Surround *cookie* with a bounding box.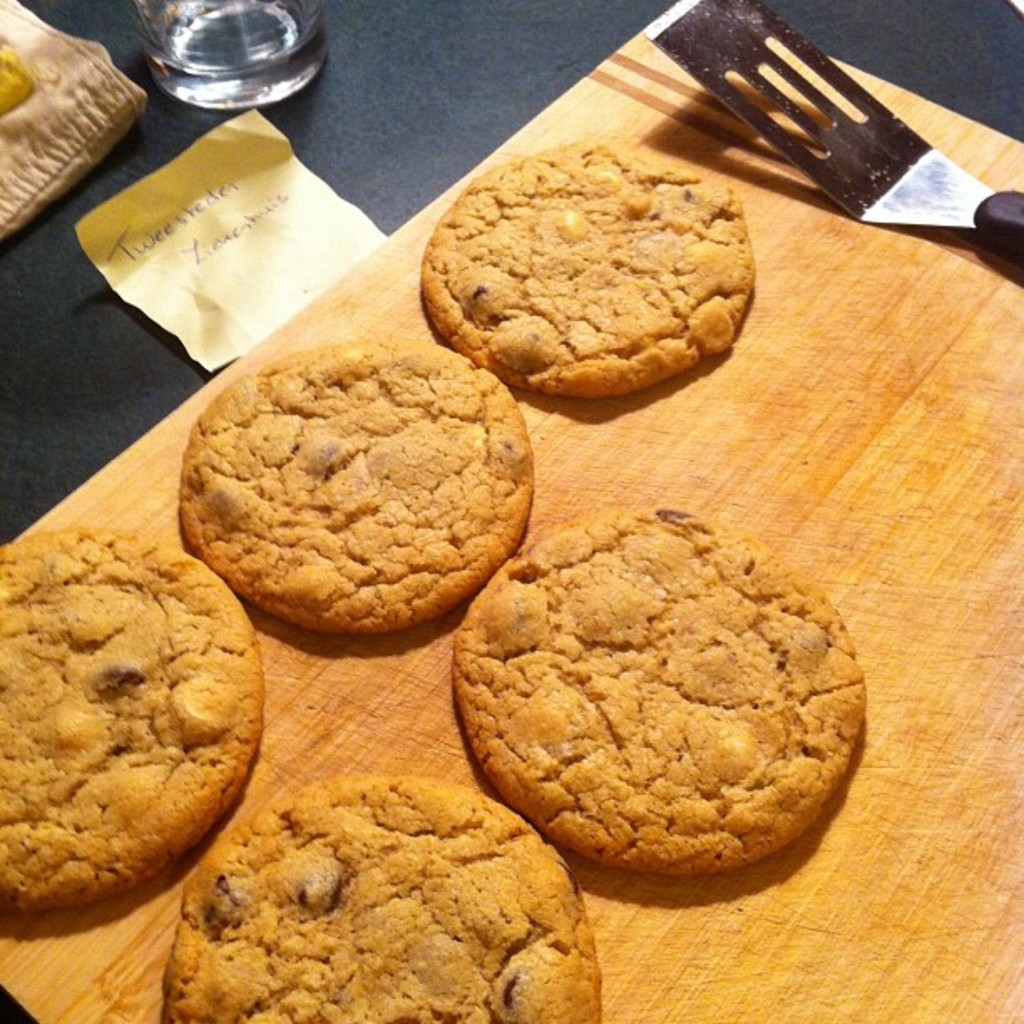
<bbox>0, 520, 268, 912</bbox>.
